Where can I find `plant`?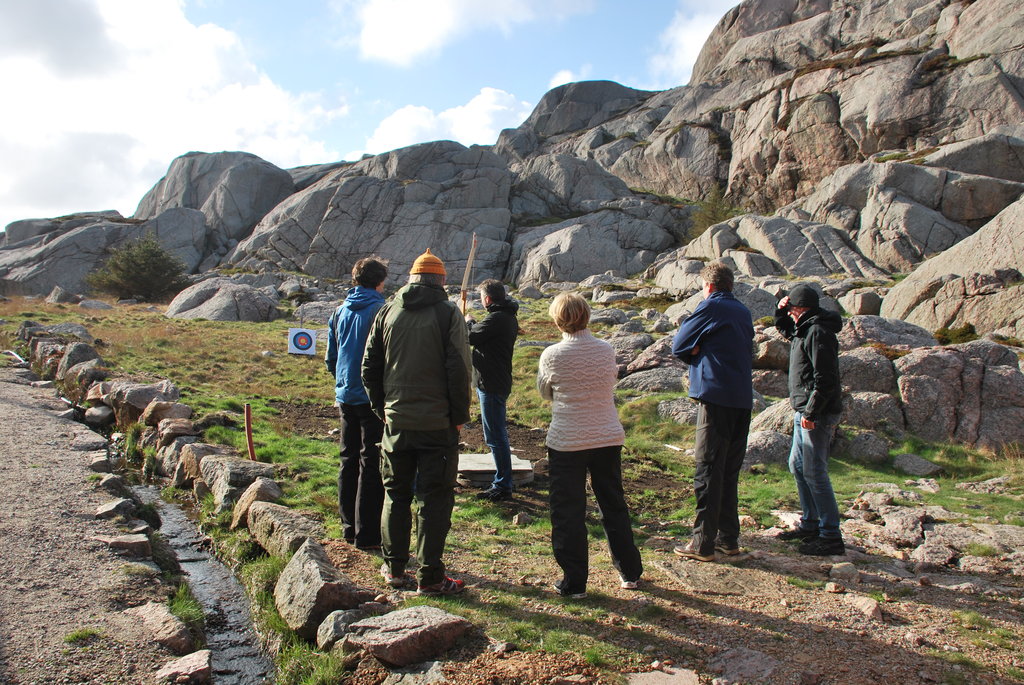
You can find it at 625/189/750/227.
